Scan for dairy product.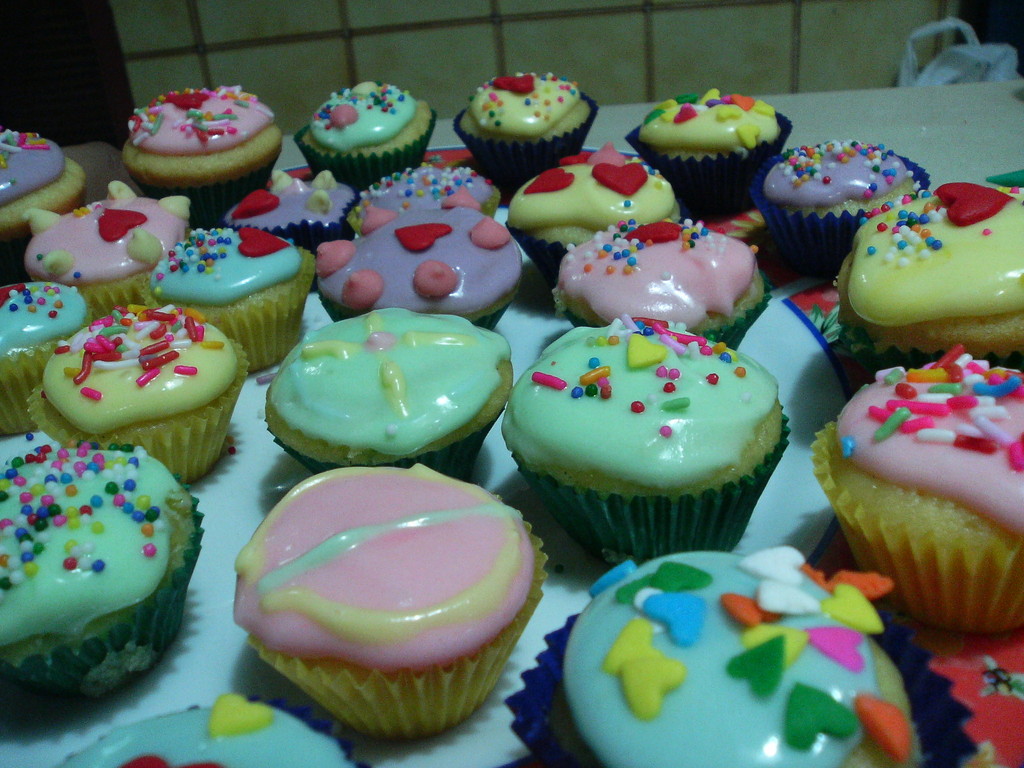
Scan result: box(43, 310, 220, 461).
